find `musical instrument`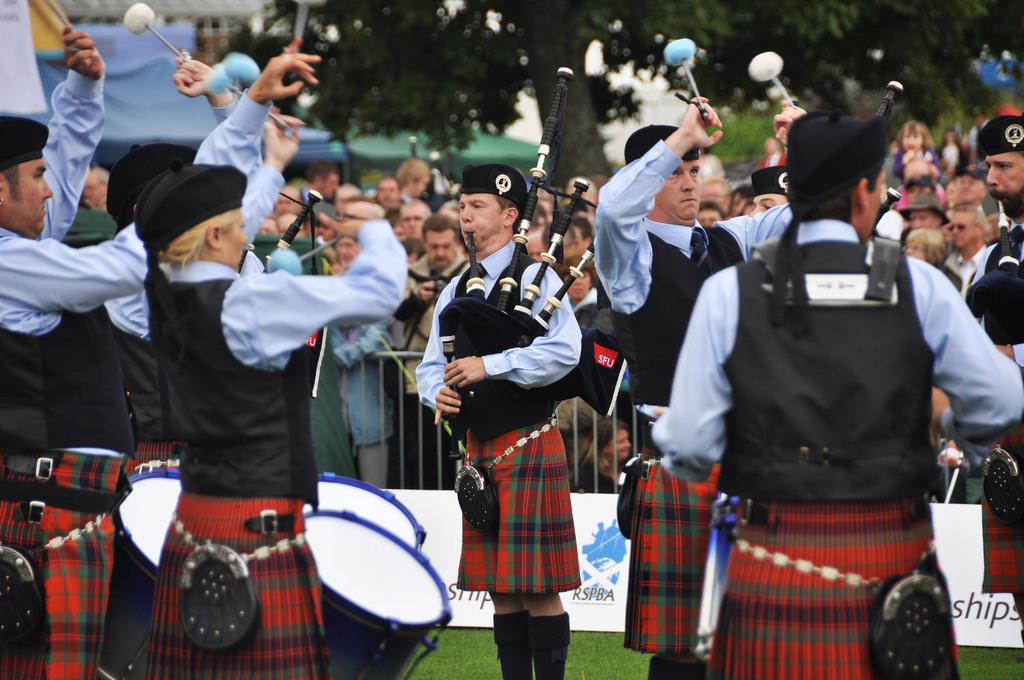
271, 190, 326, 266
